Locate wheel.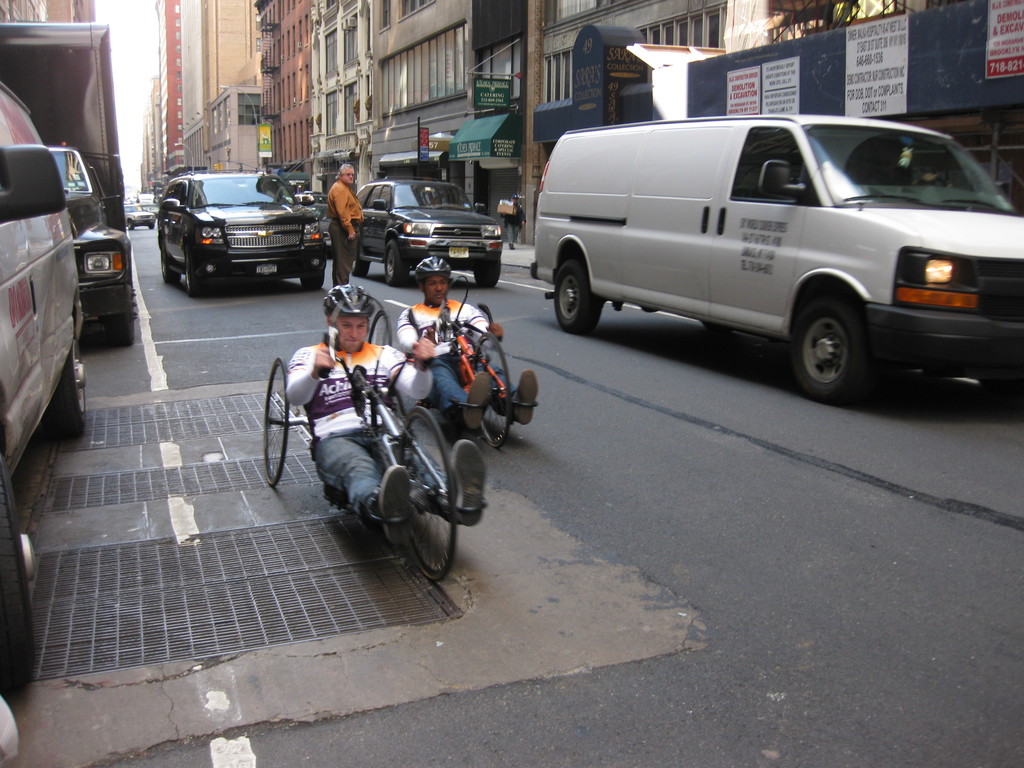
Bounding box: {"x1": 350, "y1": 260, "x2": 370, "y2": 278}.
